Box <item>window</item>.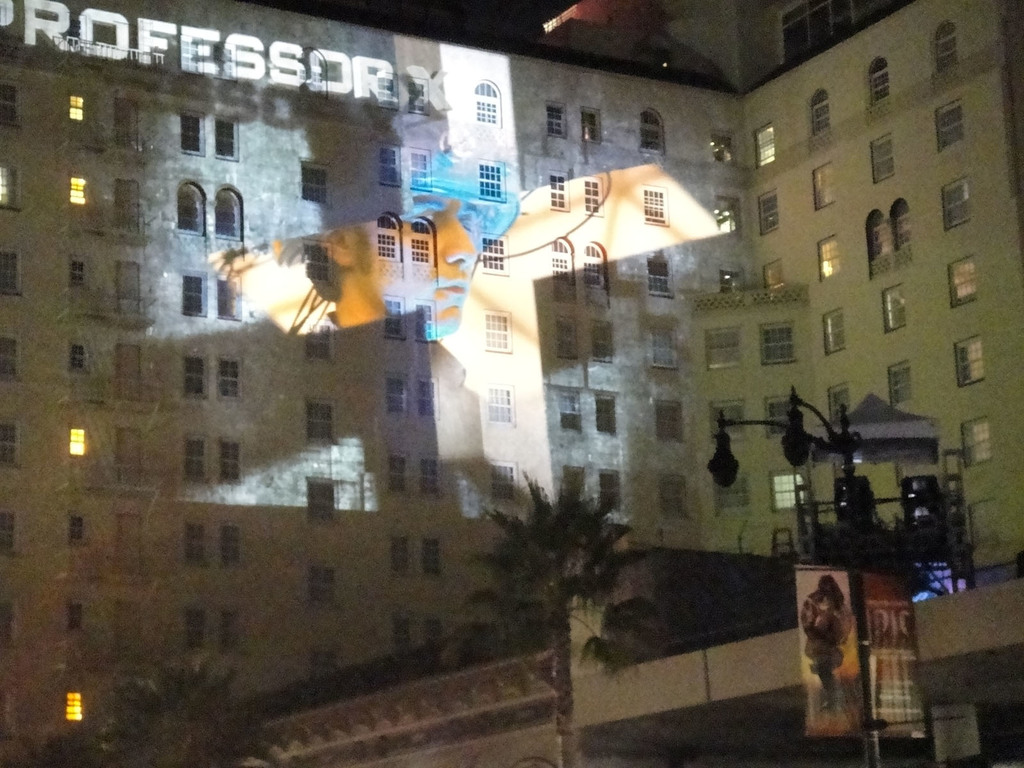
Rect(599, 390, 619, 431).
